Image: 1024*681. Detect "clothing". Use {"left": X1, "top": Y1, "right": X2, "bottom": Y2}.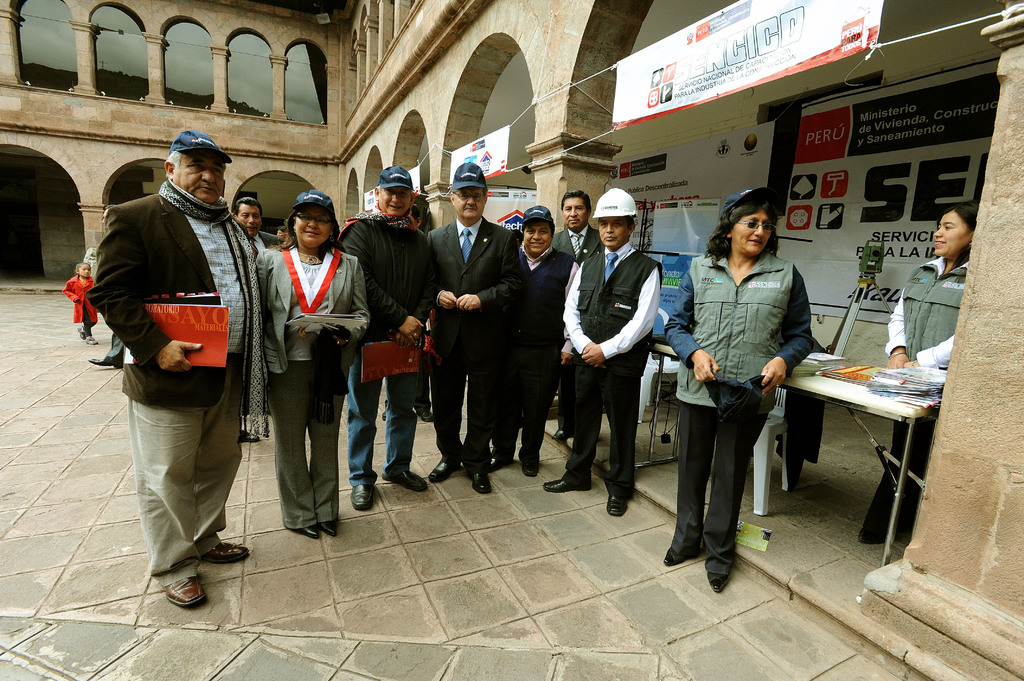
{"left": 891, "top": 259, "right": 968, "bottom": 373}.
